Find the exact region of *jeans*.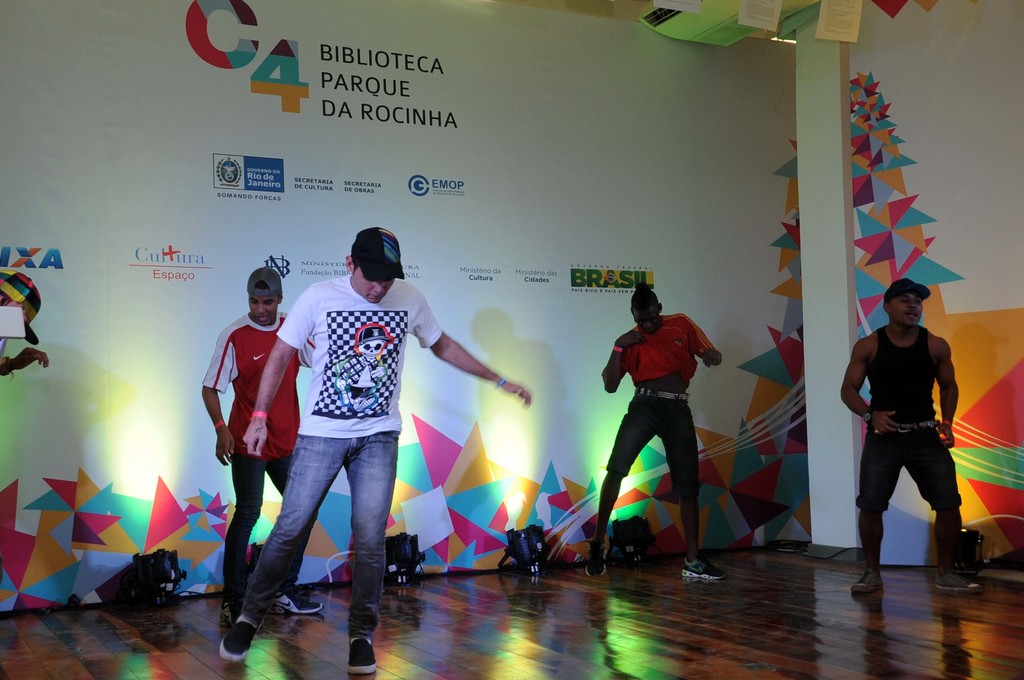
Exact region: box(235, 430, 399, 641).
